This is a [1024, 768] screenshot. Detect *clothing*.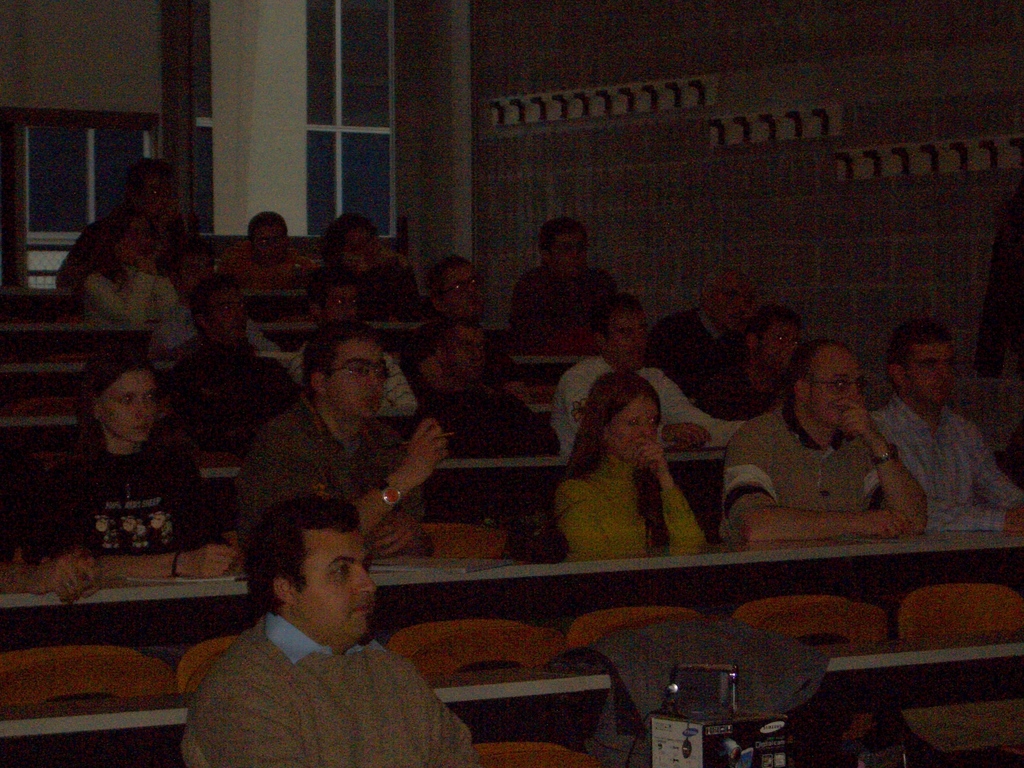
557,457,708,568.
